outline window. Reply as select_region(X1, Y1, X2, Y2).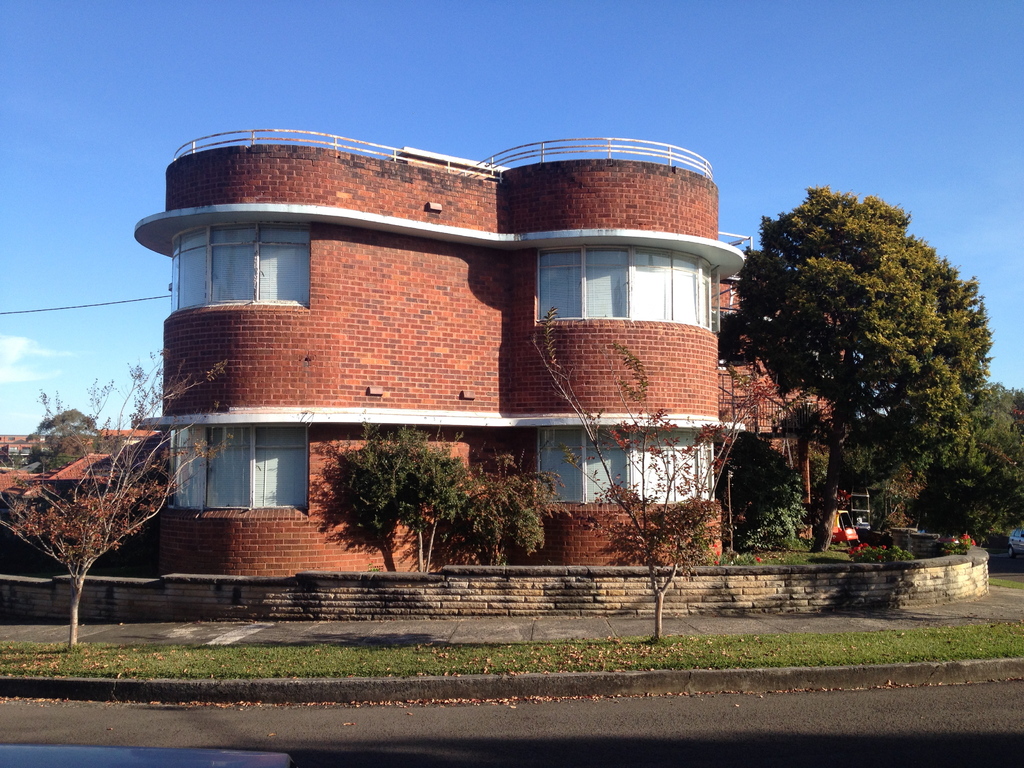
select_region(150, 425, 321, 519).
